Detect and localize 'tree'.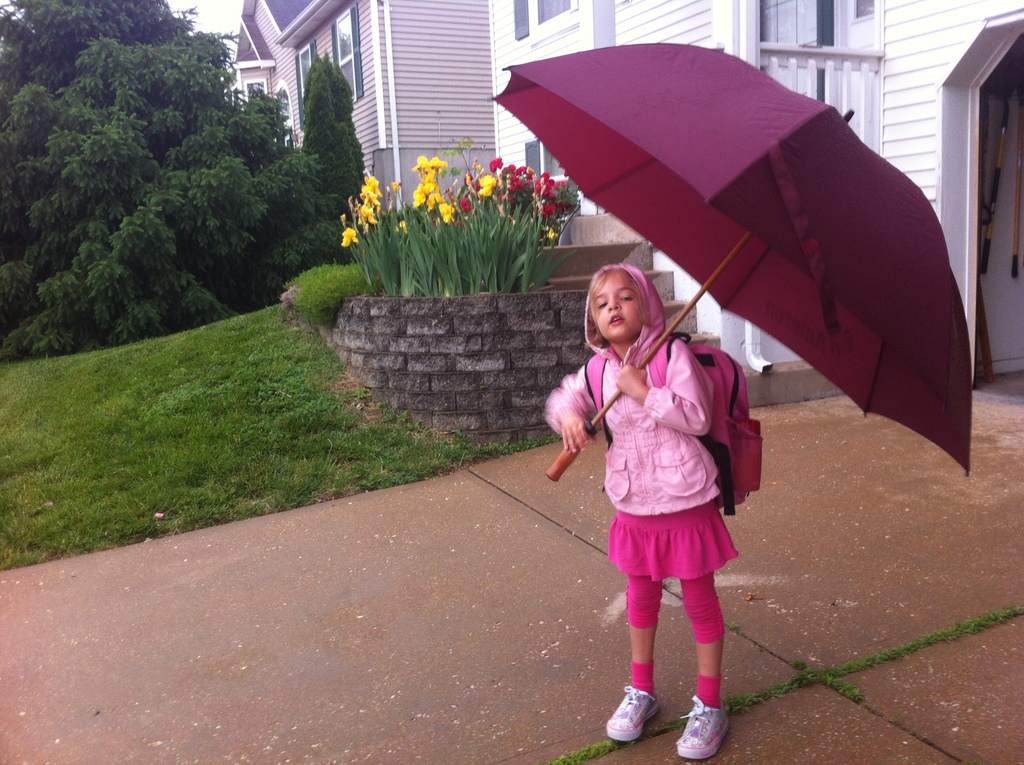
Localized at (0, 0, 353, 369).
